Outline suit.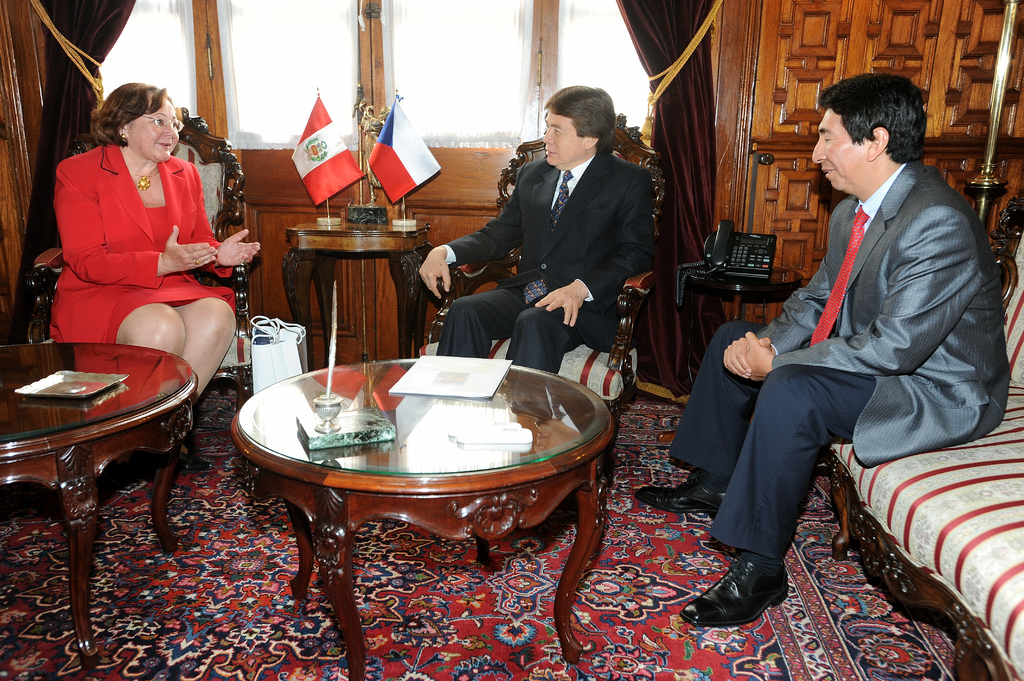
Outline: 51:145:236:346.
